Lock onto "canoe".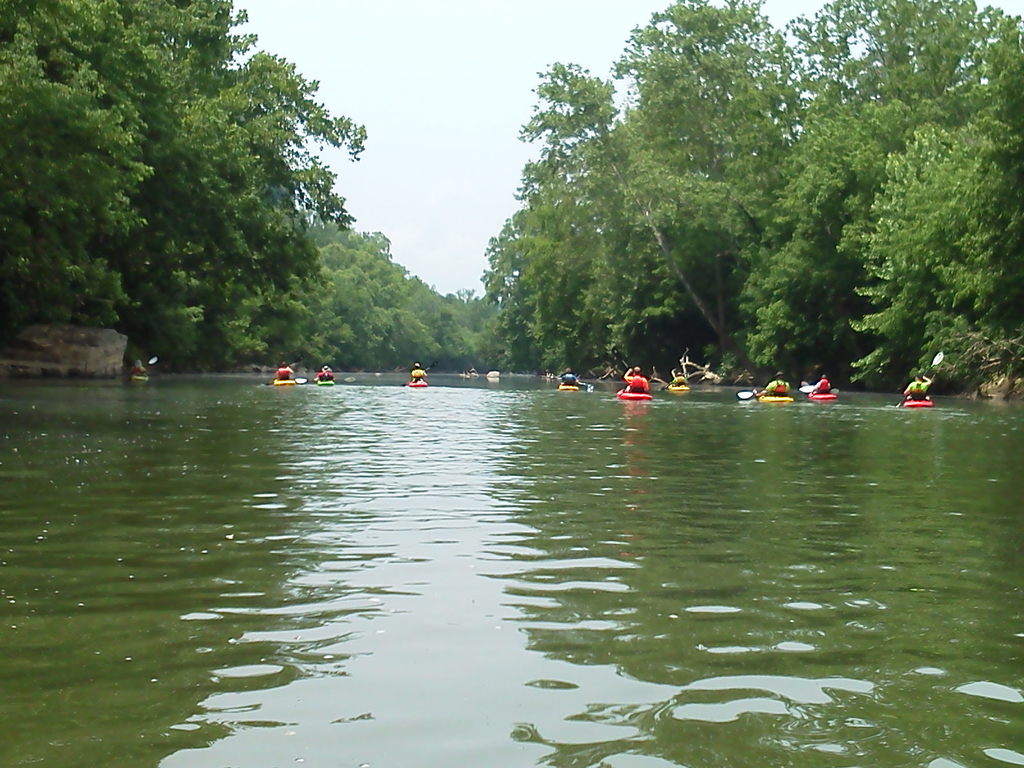
Locked: 130/373/148/387.
